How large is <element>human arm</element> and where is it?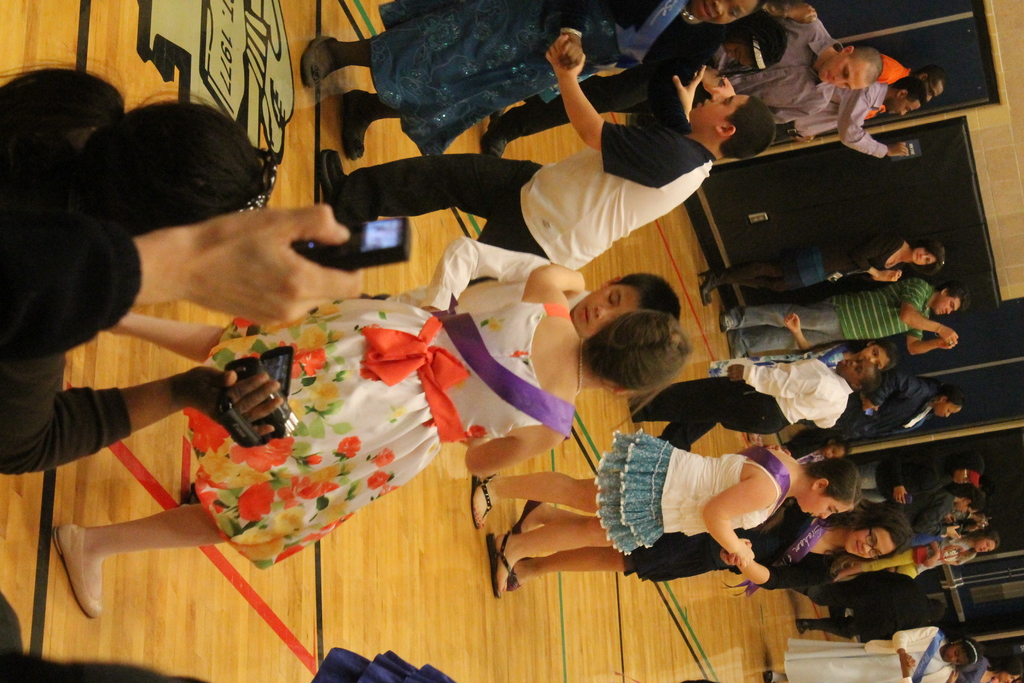
Bounding box: {"x1": 543, "y1": 56, "x2": 629, "y2": 149}.
